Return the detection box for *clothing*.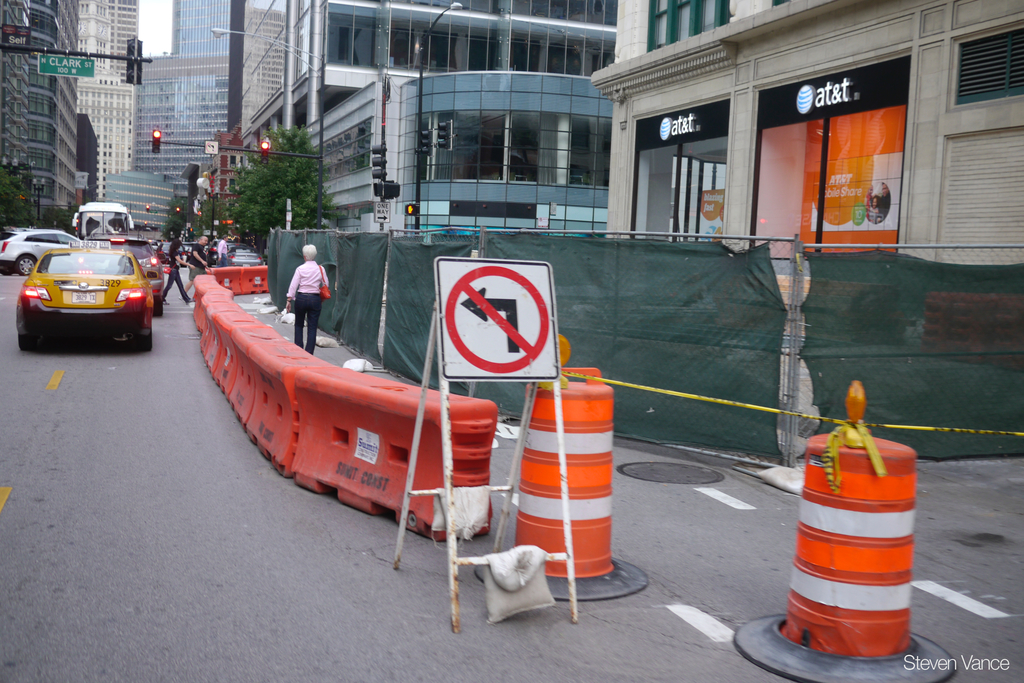
x1=218 y1=238 x2=231 y2=267.
